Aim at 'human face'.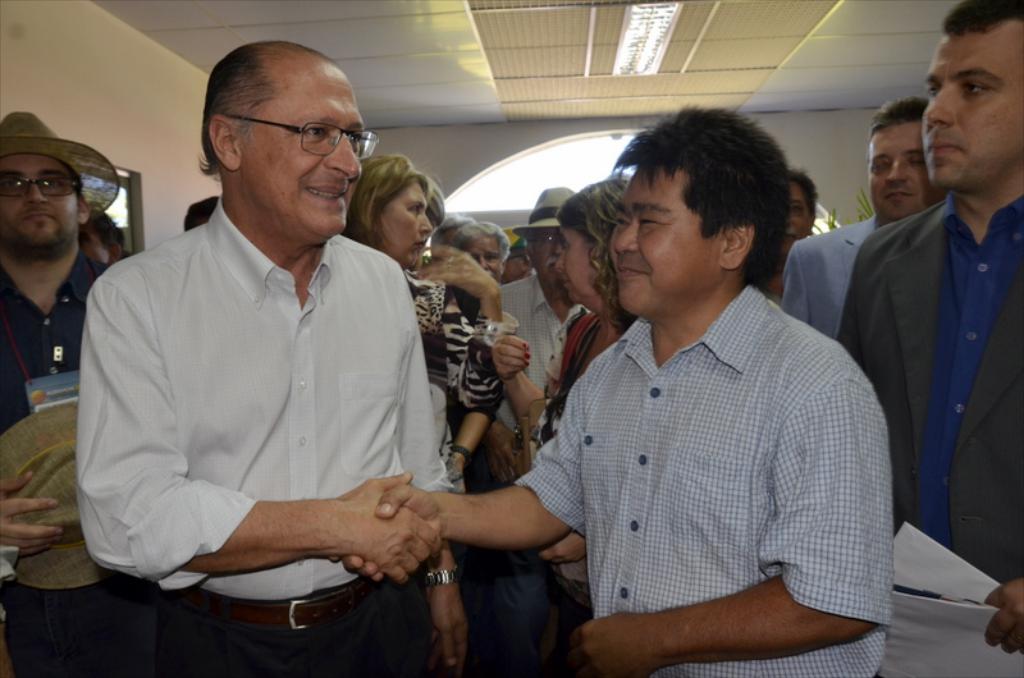
Aimed at 380 180 433 269.
